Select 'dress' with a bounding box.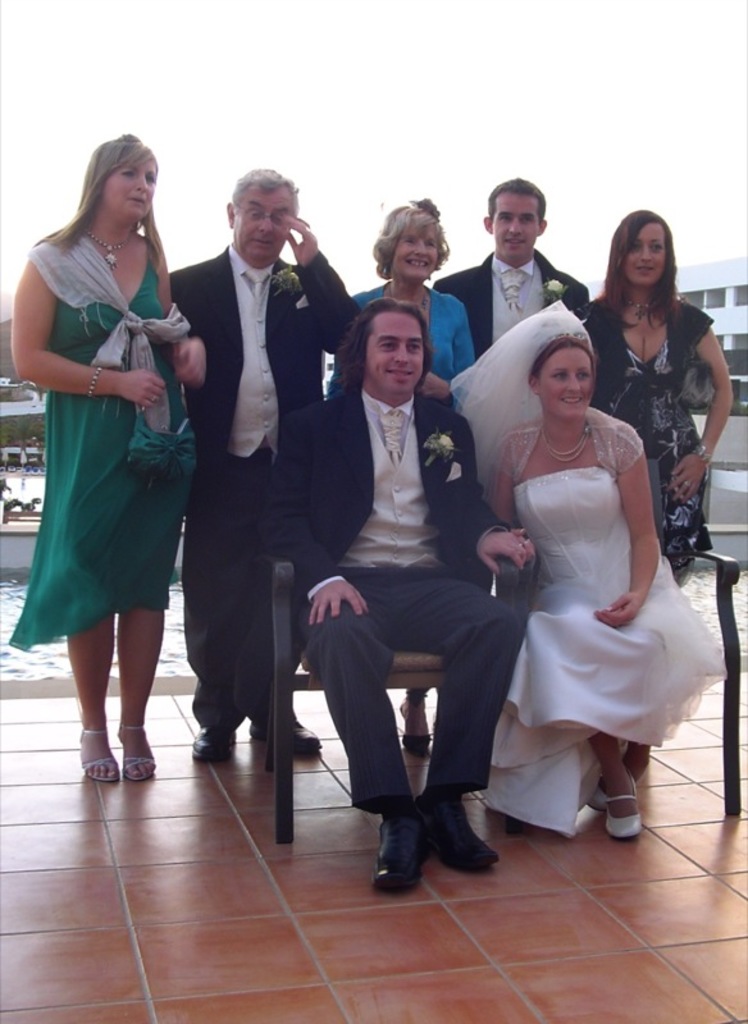
578,297,716,588.
